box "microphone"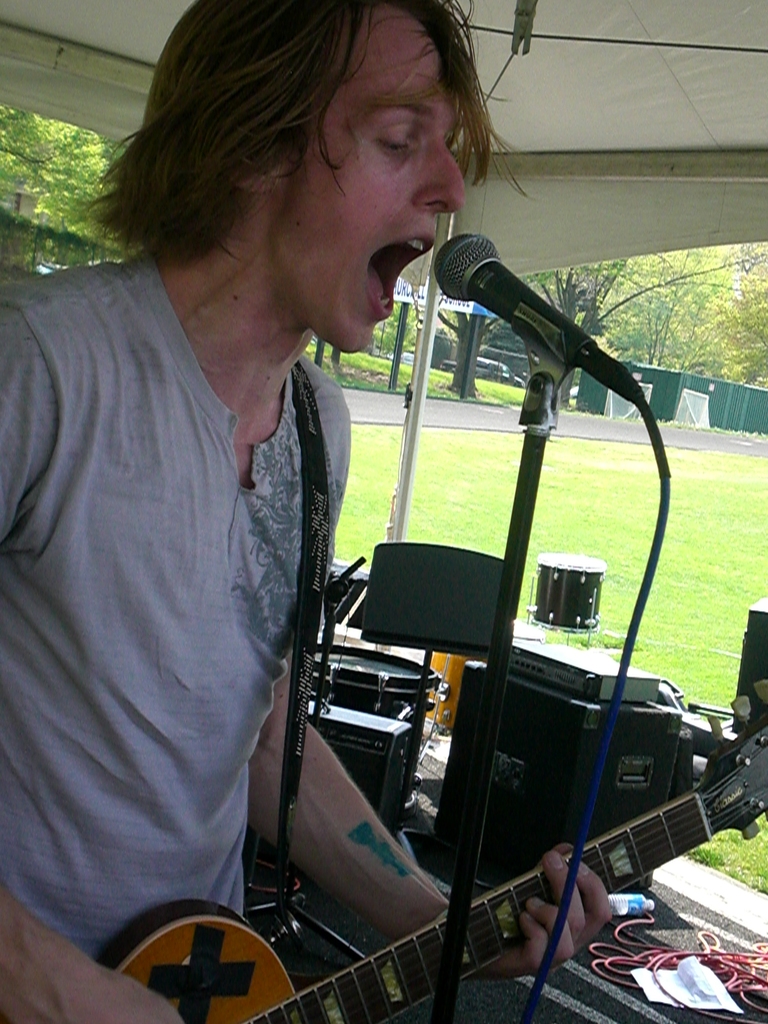
(x1=406, y1=224, x2=648, y2=394)
